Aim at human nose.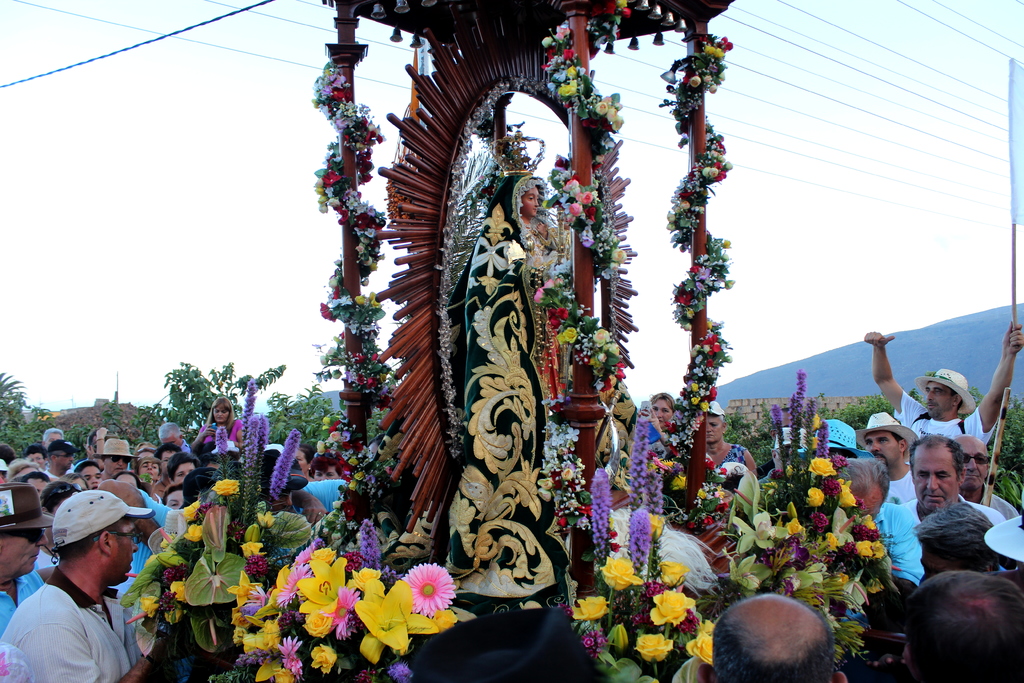
Aimed at <region>129, 542, 141, 553</region>.
